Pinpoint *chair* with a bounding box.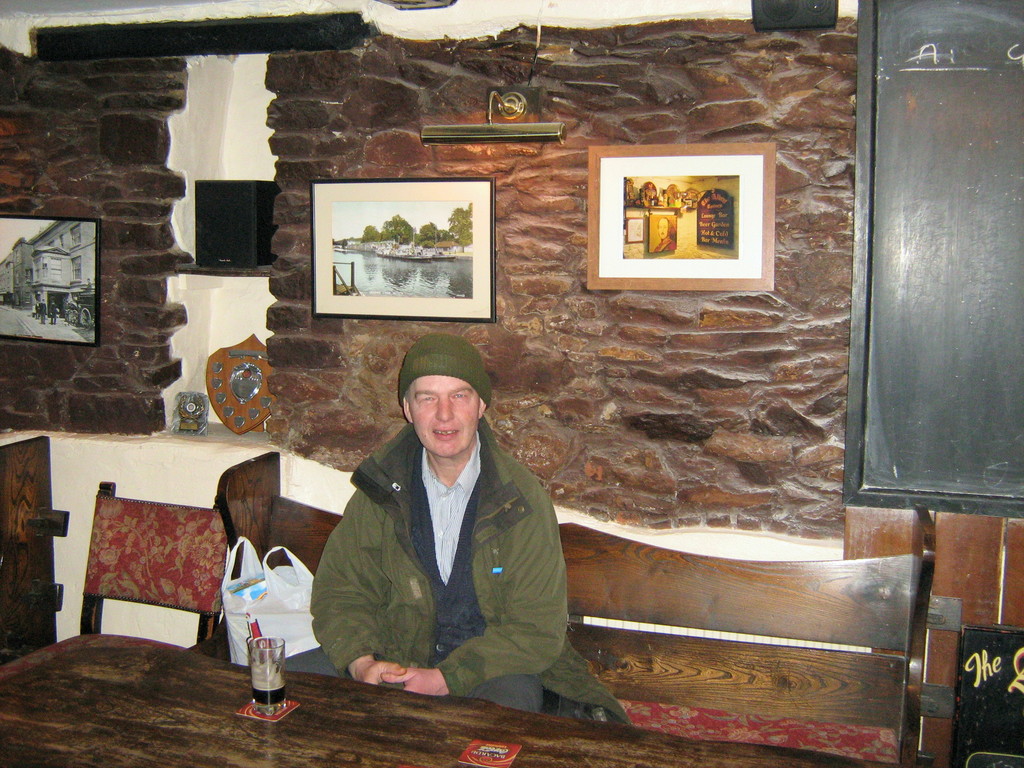
pyautogui.locateOnScreen(56, 472, 236, 682).
